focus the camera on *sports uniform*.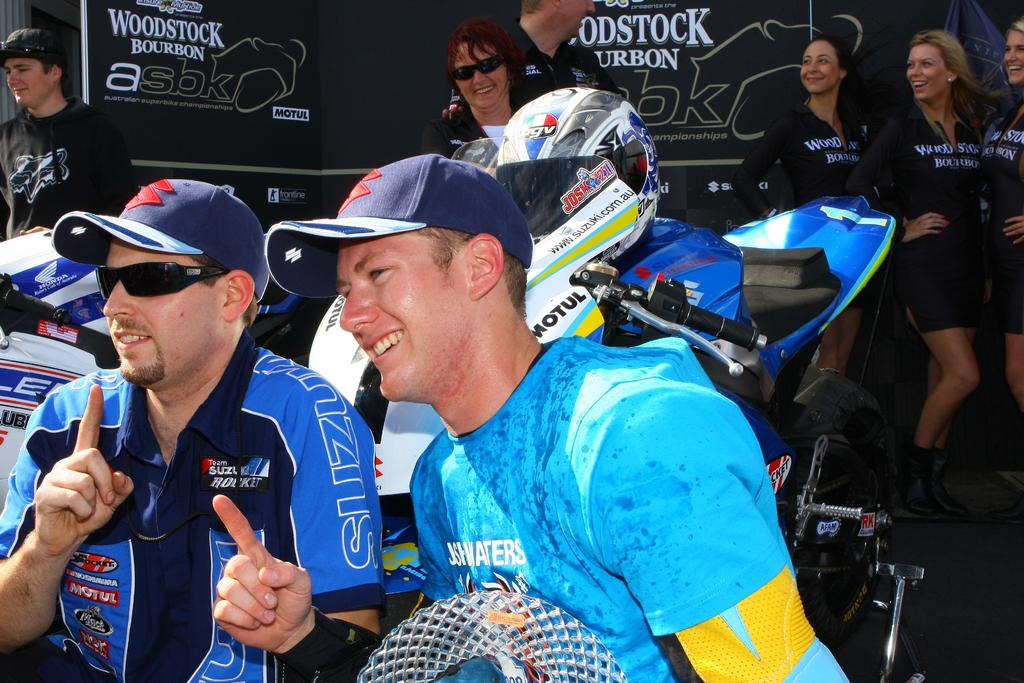
Focus region: <region>968, 88, 1023, 329</region>.
